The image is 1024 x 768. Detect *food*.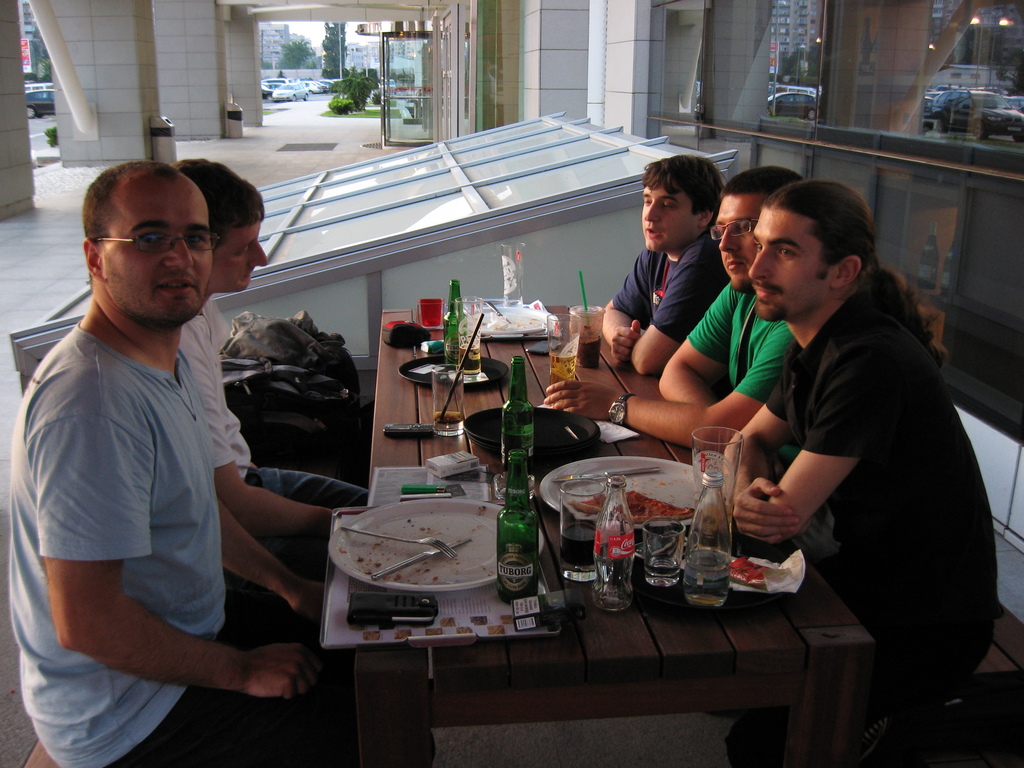
Detection: box(568, 487, 692, 524).
